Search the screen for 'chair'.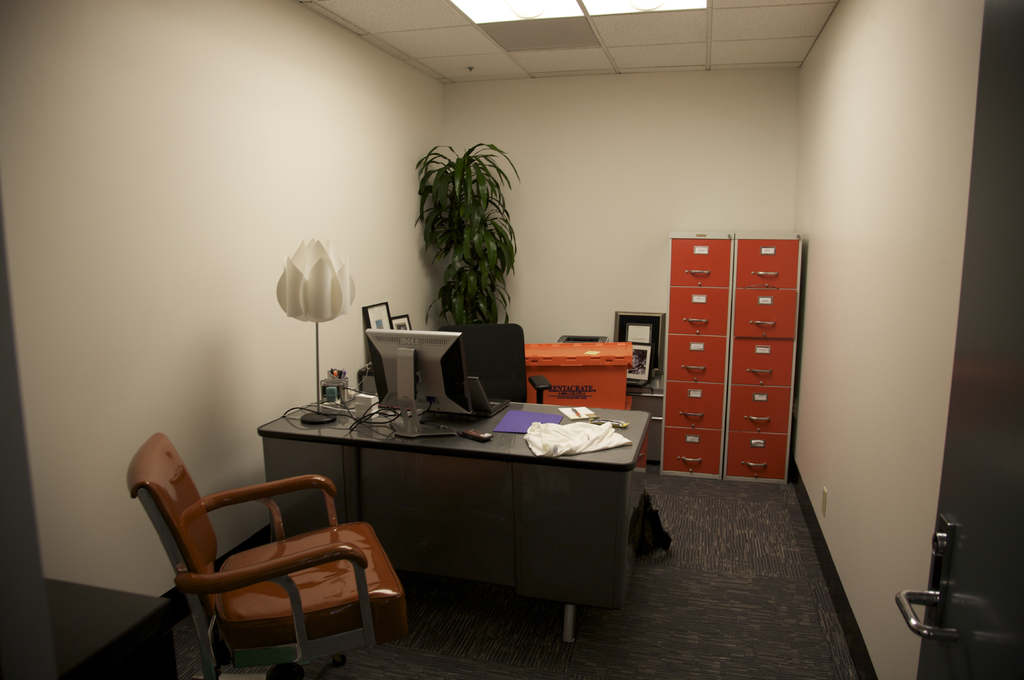
Found at {"left": 432, "top": 324, "right": 545, "bottom": 411}.
